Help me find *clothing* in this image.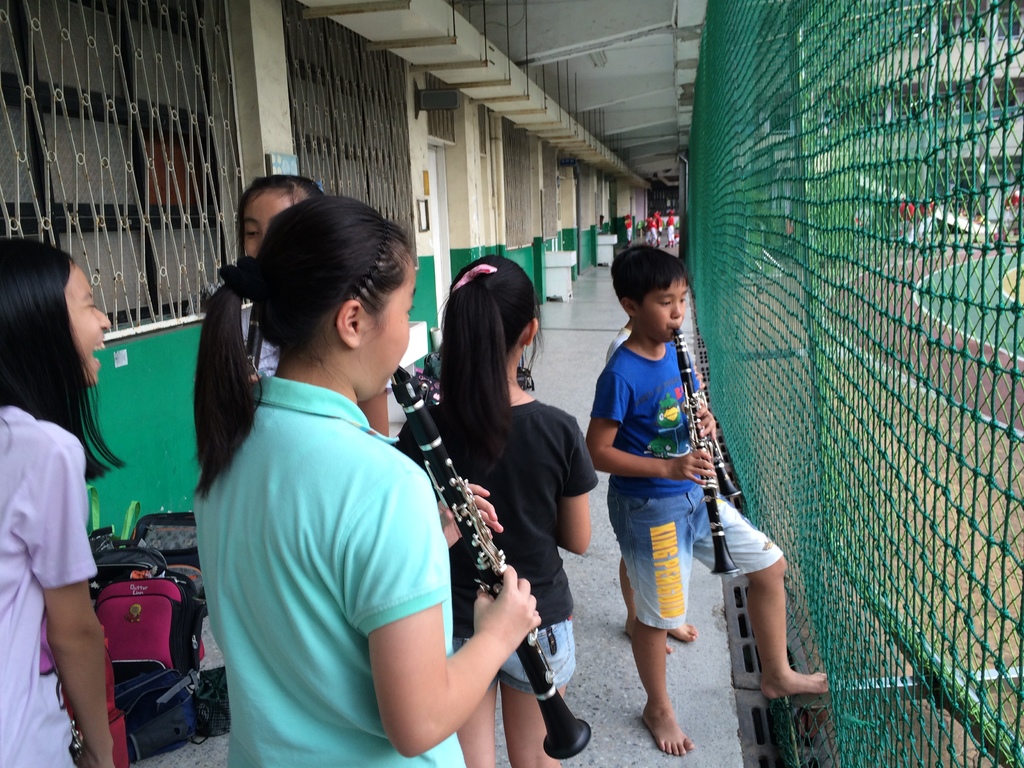
Found it: <bbox>247, 328, 392, 390</bbox>.
